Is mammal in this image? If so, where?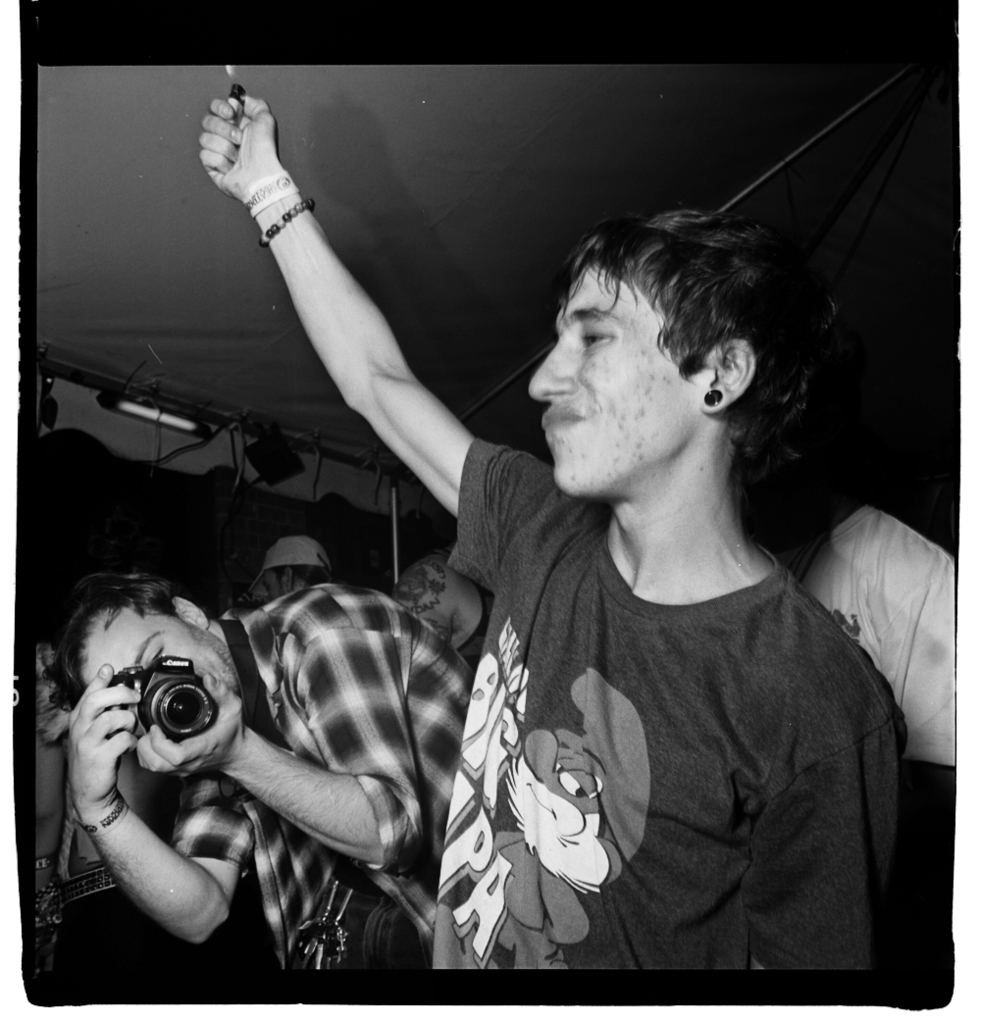
Yes, at [x1=753, y1=280, x2=955, y2=869].
